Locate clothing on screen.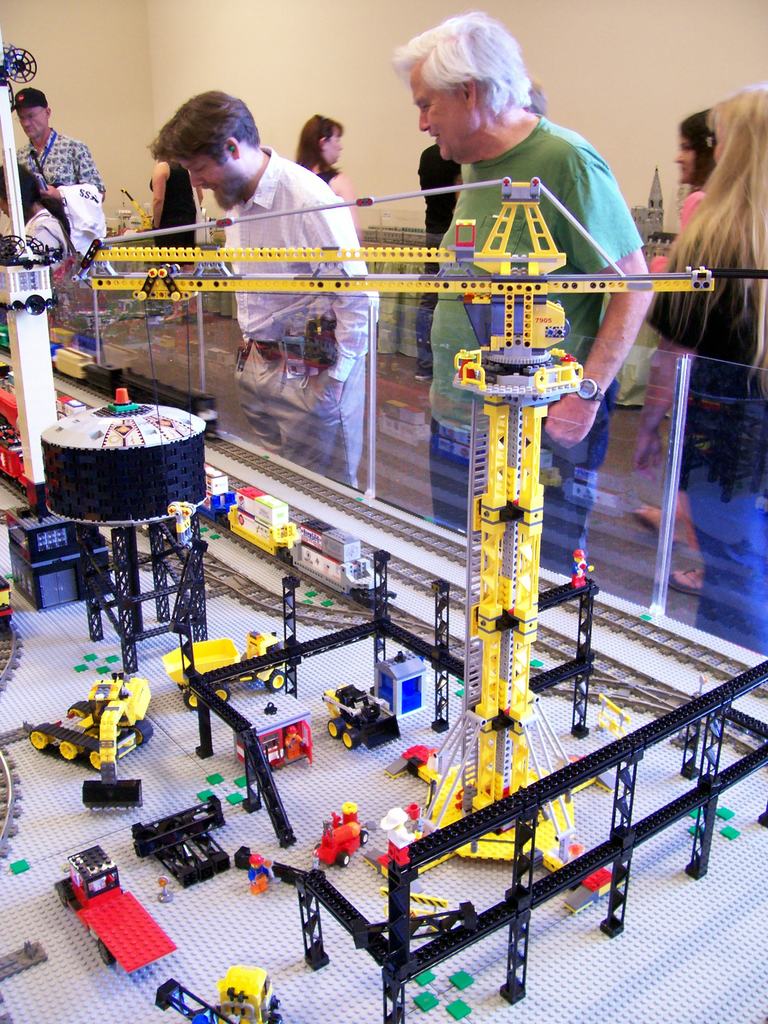
On screen at (x1=426, y1=113, x2=643, y2=578).
